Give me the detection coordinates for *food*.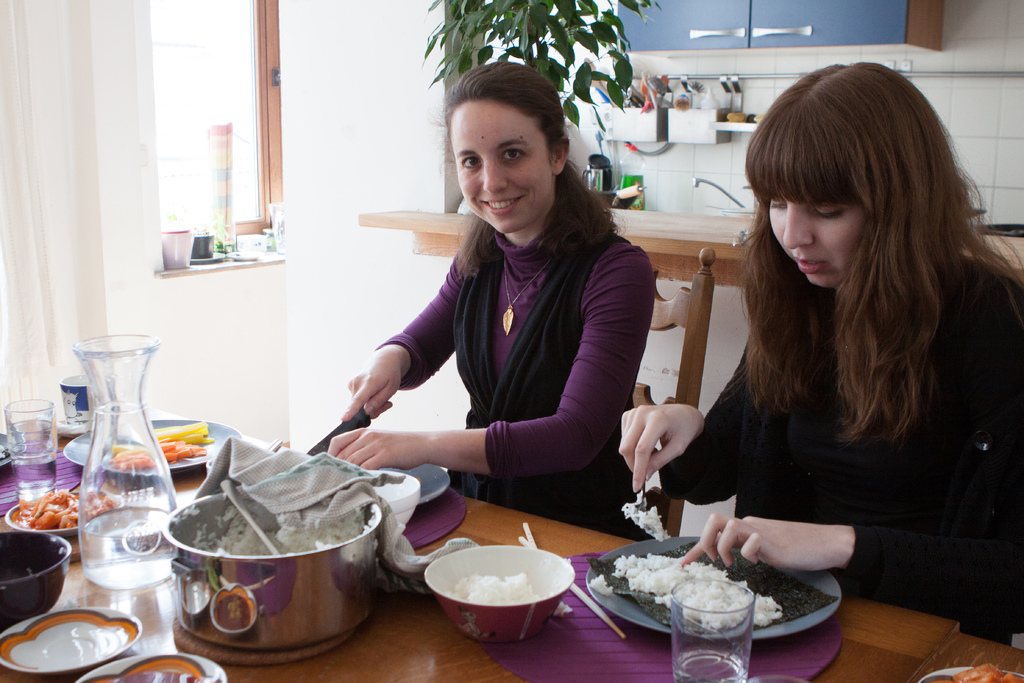
{"x1": 17, "y1": 493, "x2": 114, "y2": 531}.
